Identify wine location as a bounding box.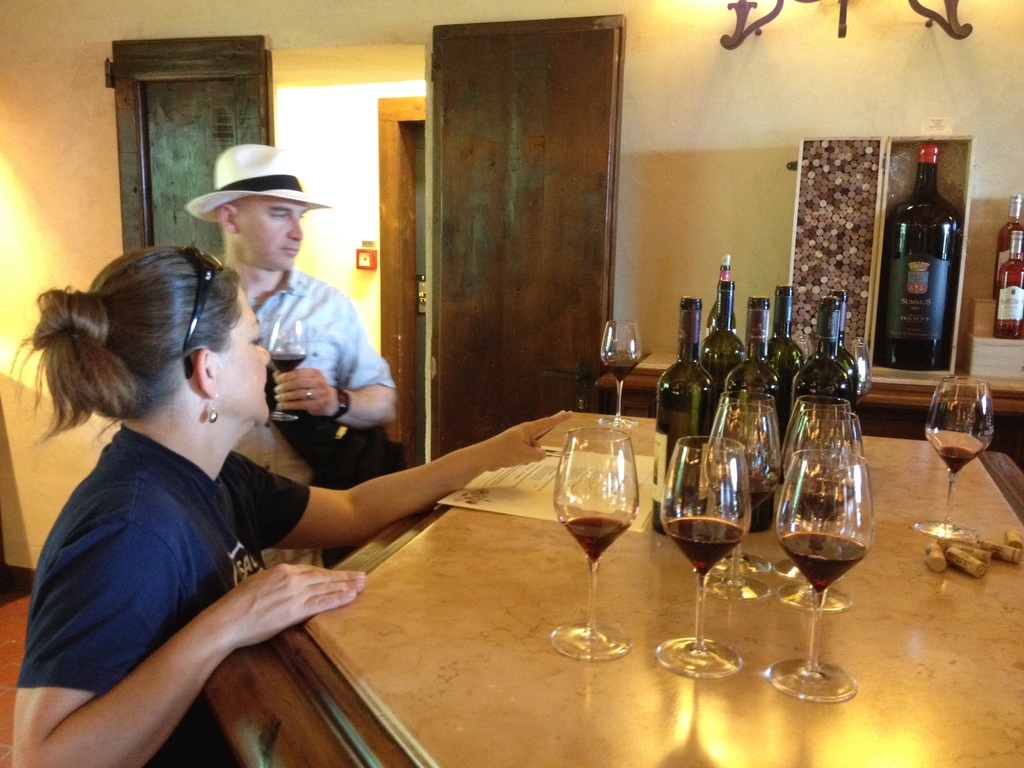
(left=795, top=297, right=856, bottom=413).
